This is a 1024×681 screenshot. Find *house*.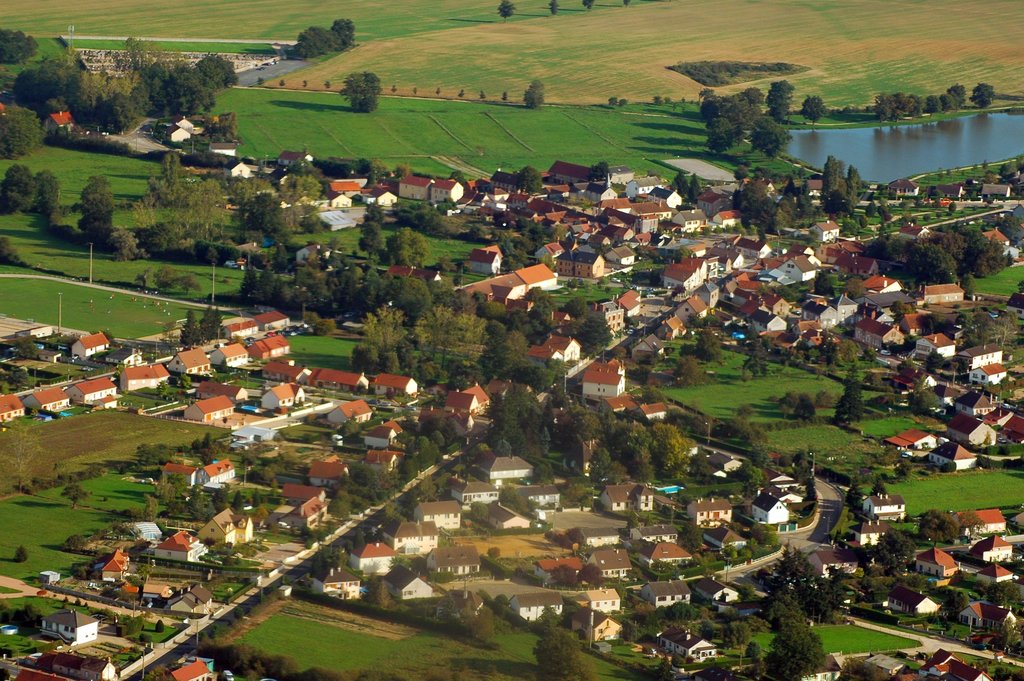
Bounding box: 307, 365, 359, 395.
